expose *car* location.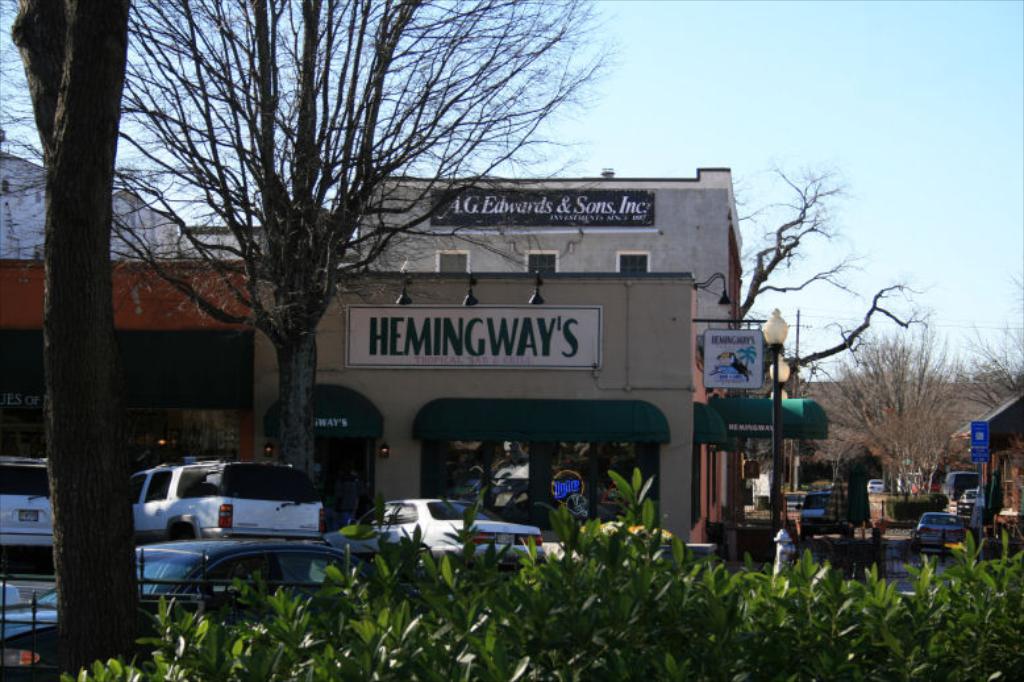
Exposed at [x1=128, y1=458, x2=324, y2=538].
